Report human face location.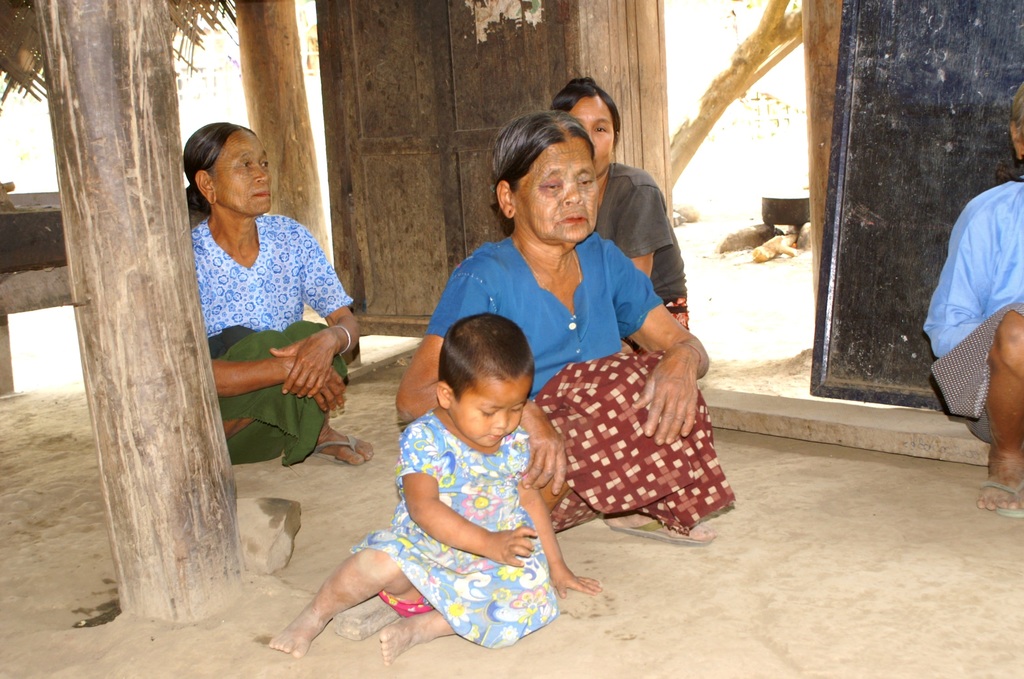
Report: l=215, t=130, r=275, b=213.
